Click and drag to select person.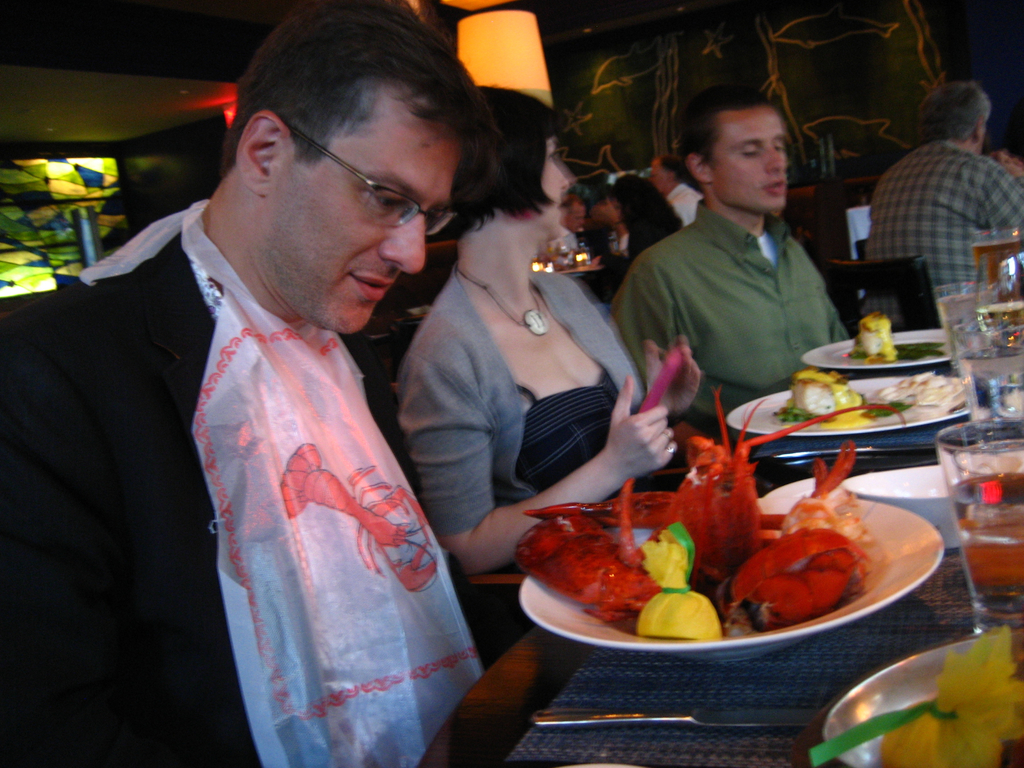
Selection: [left=61, top=24, right=501, bottom=767].
